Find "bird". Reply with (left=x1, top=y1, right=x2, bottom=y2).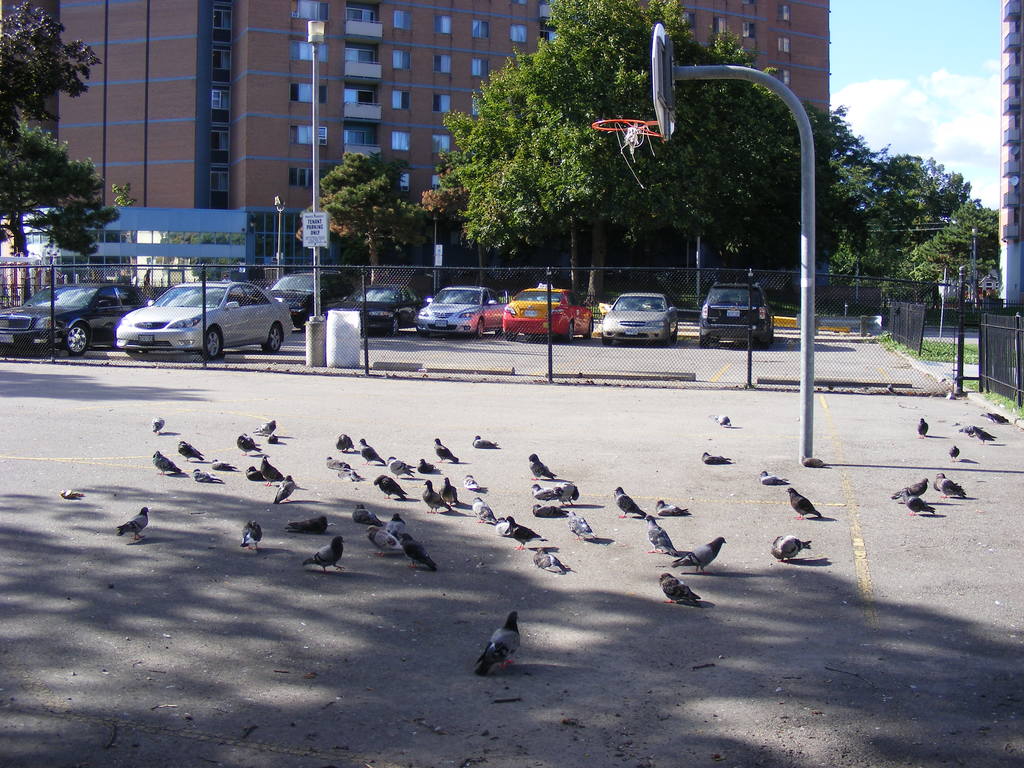
(left=530, top=453, right=556, bottom=479).
